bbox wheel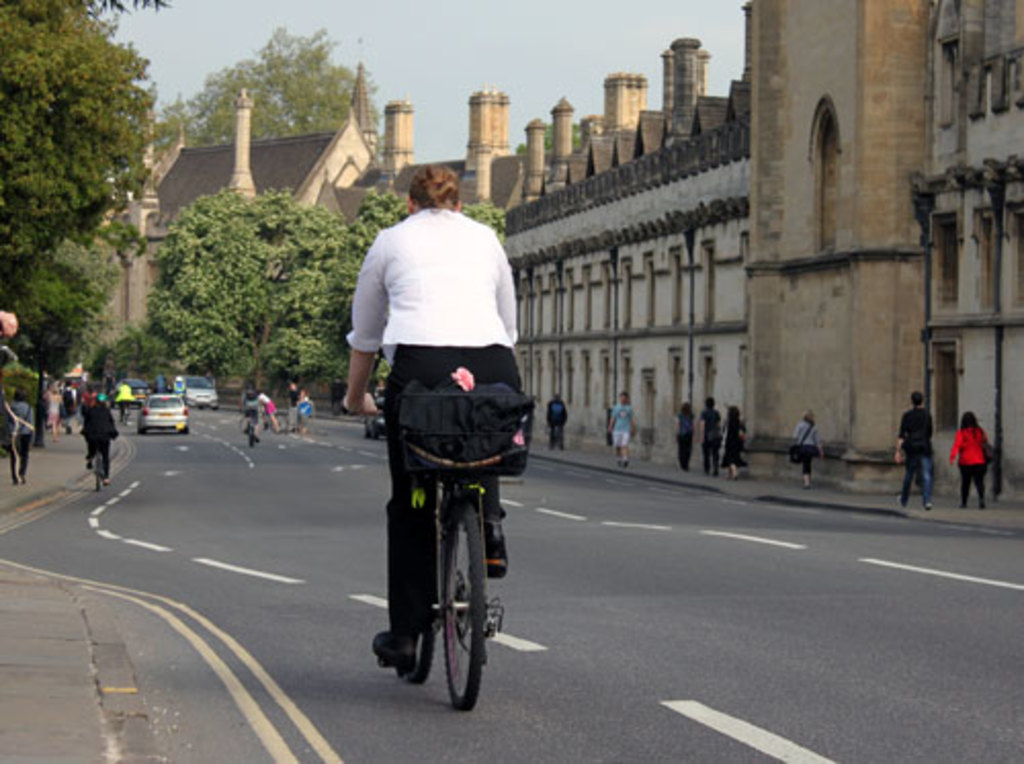
detection(244, 418, 254, 449)
